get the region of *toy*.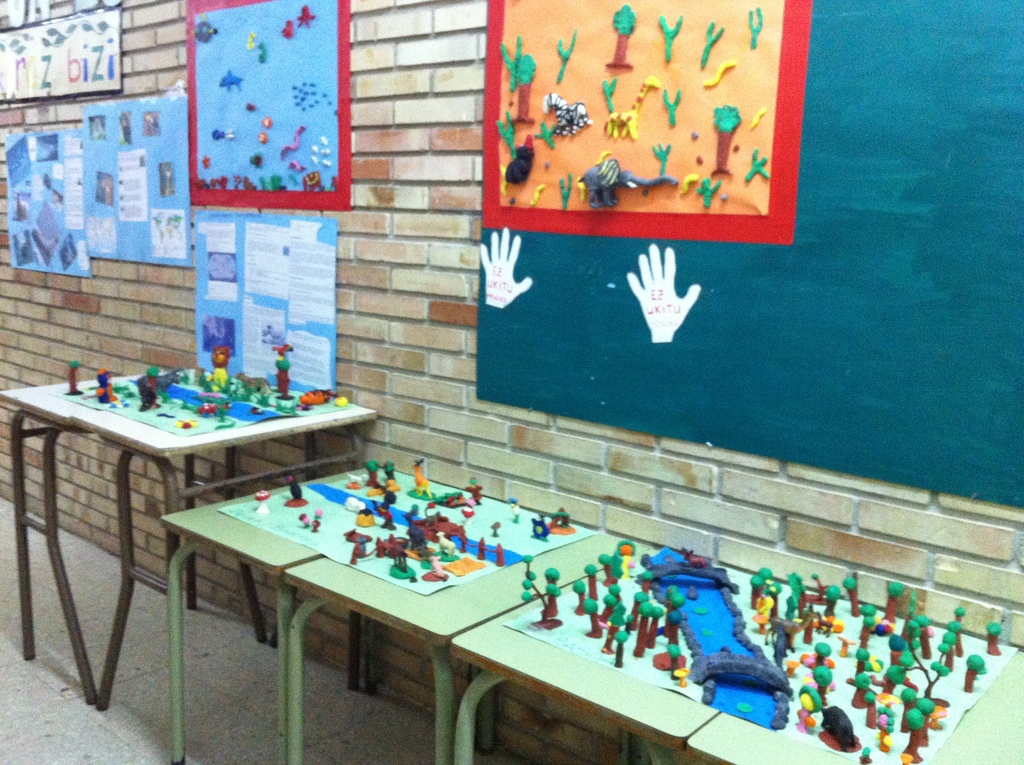
(x1=552, y1=508, x2=571, y2=533).
